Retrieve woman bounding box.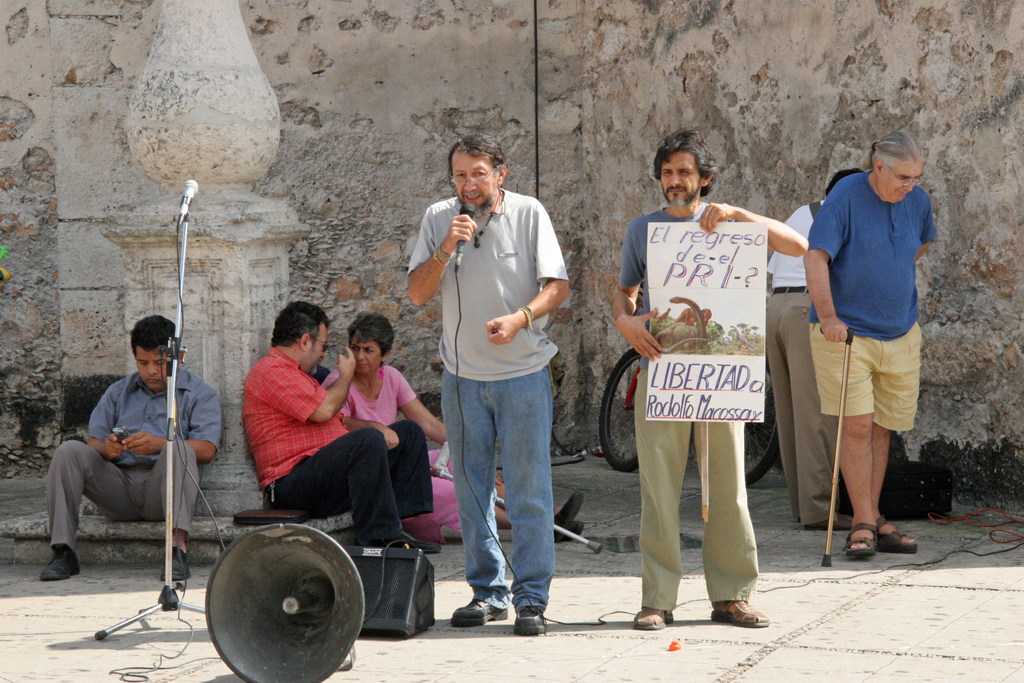
Bounding box: x1=327 y1=311 x2=580 y2=542.
